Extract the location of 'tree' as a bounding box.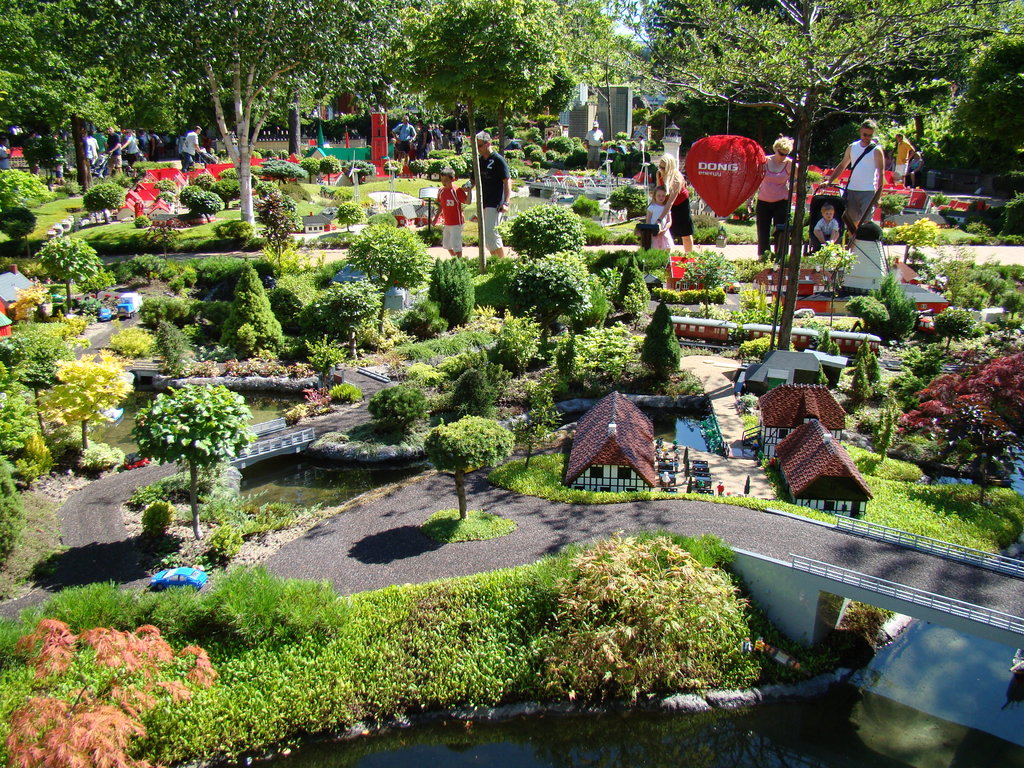
Rect(619, 290, 642, 315).
